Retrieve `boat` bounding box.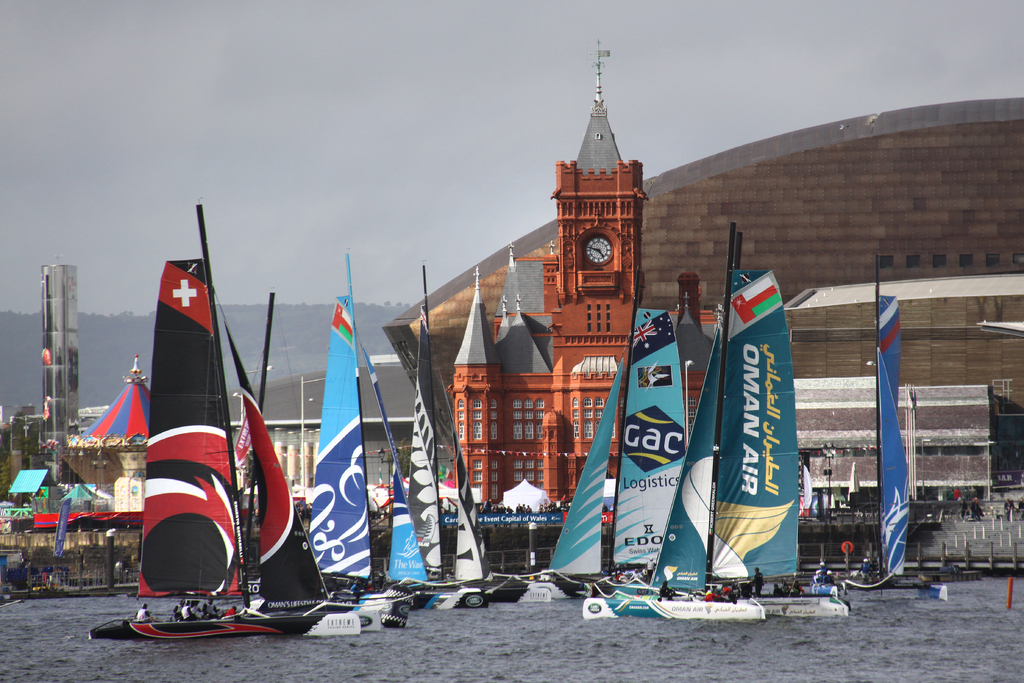
Bounding box: box=[303, 256, 415, 634].
